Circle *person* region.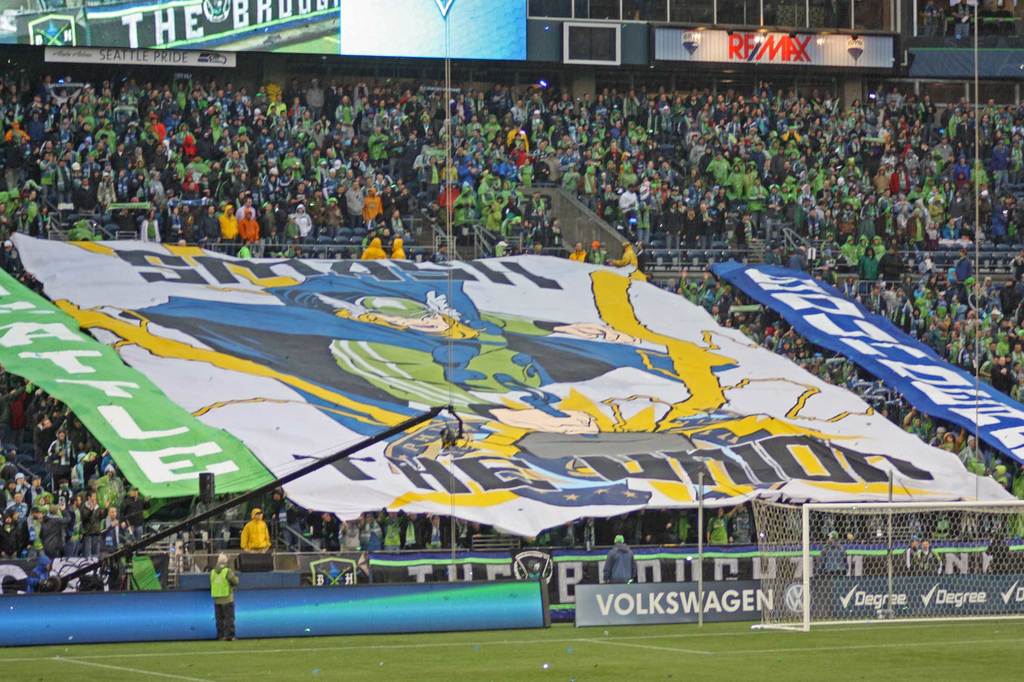
Region: [914,540,940,571].
